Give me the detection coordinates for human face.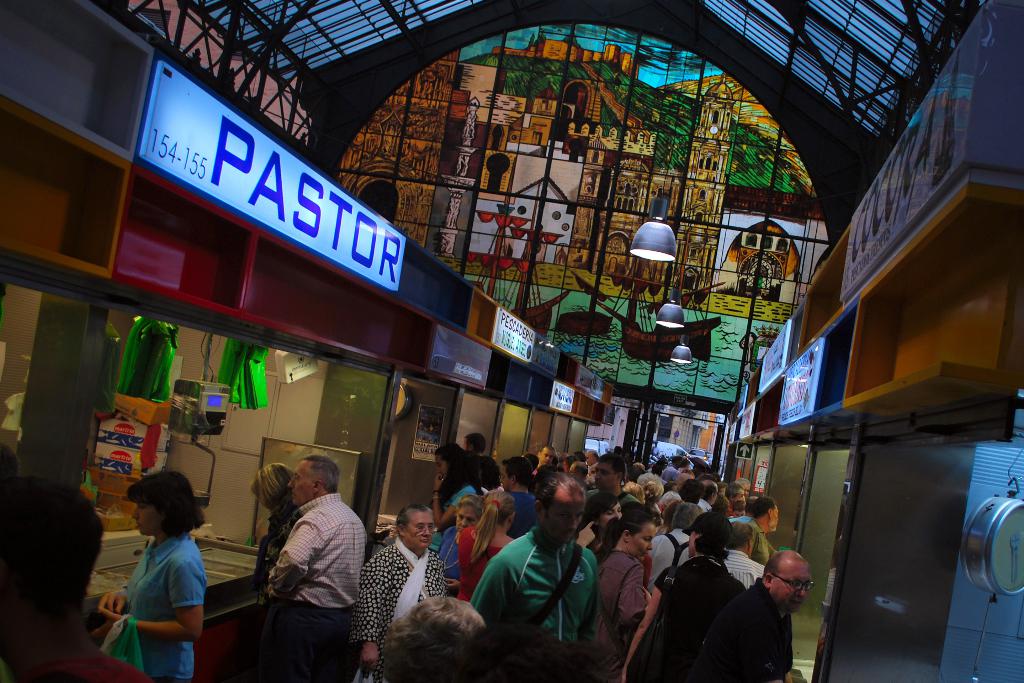
box(745, 483, 751, 495).
